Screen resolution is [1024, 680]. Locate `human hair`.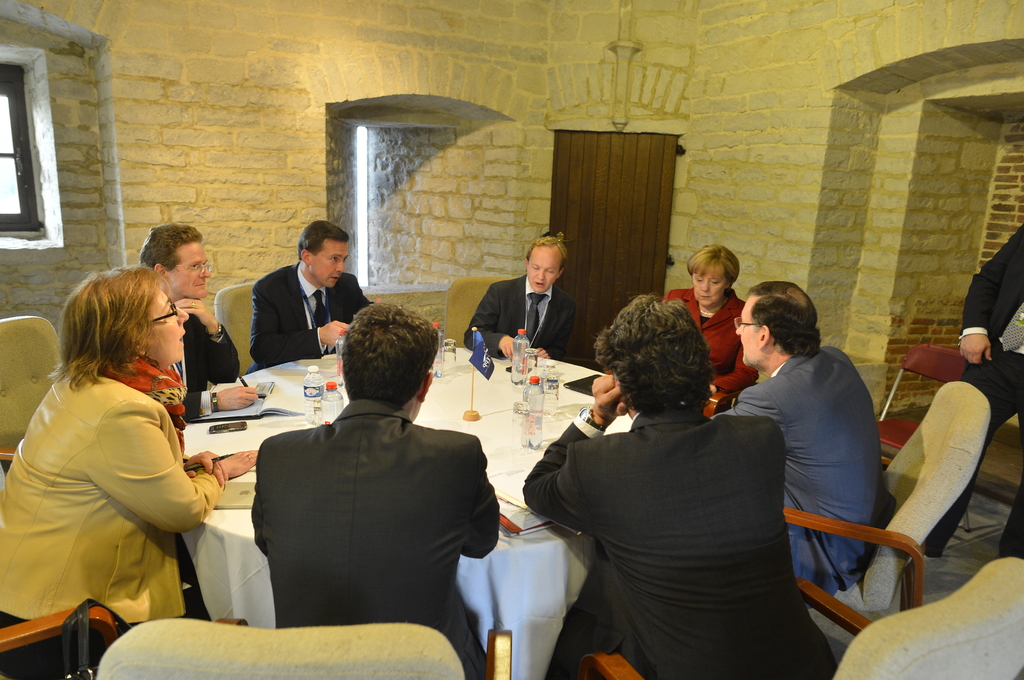
(x1=687, y1=245, x2=740, y2=287).
